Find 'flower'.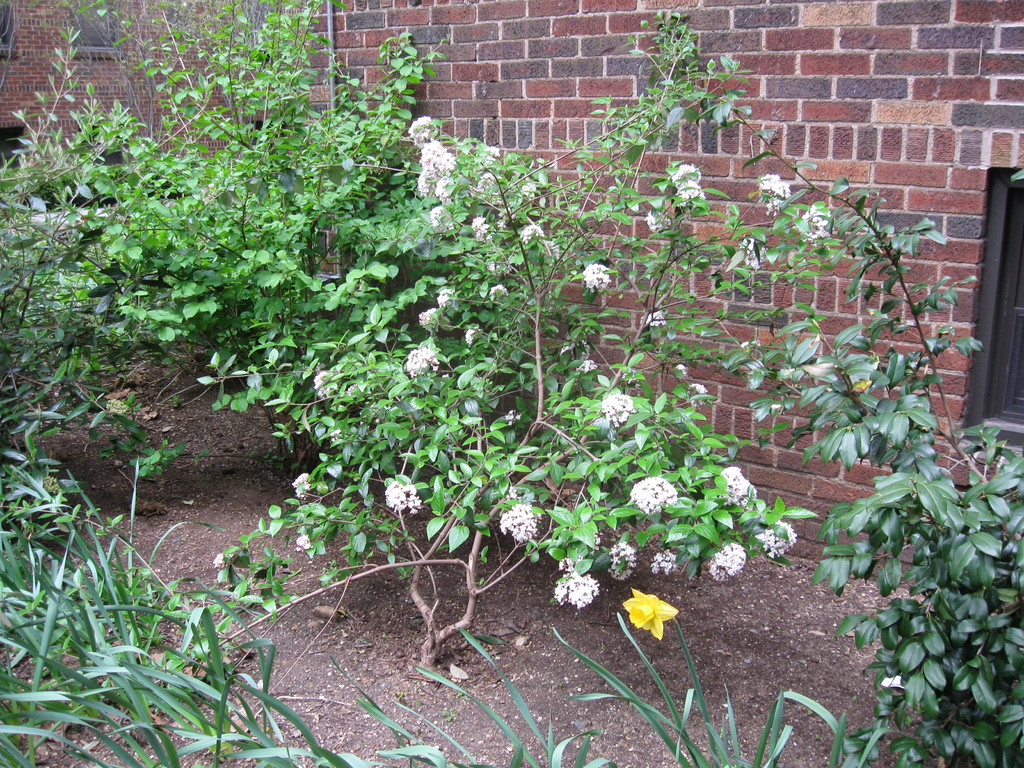
[left=674, top=356, right=690, bottom=378].
